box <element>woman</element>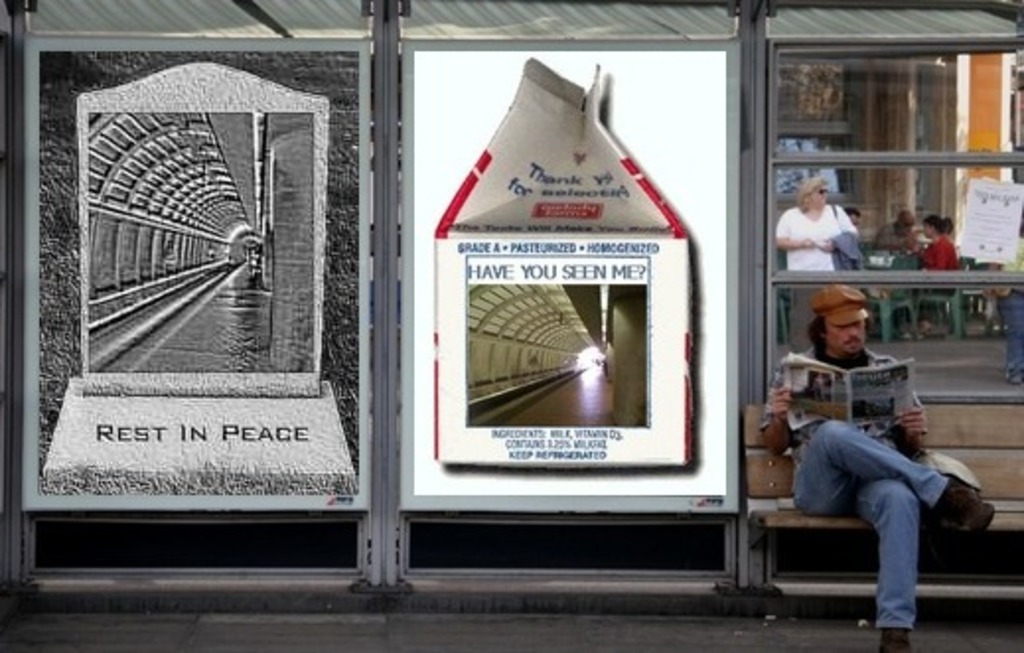
x1=919, y1=213, x2=959, y2=335
